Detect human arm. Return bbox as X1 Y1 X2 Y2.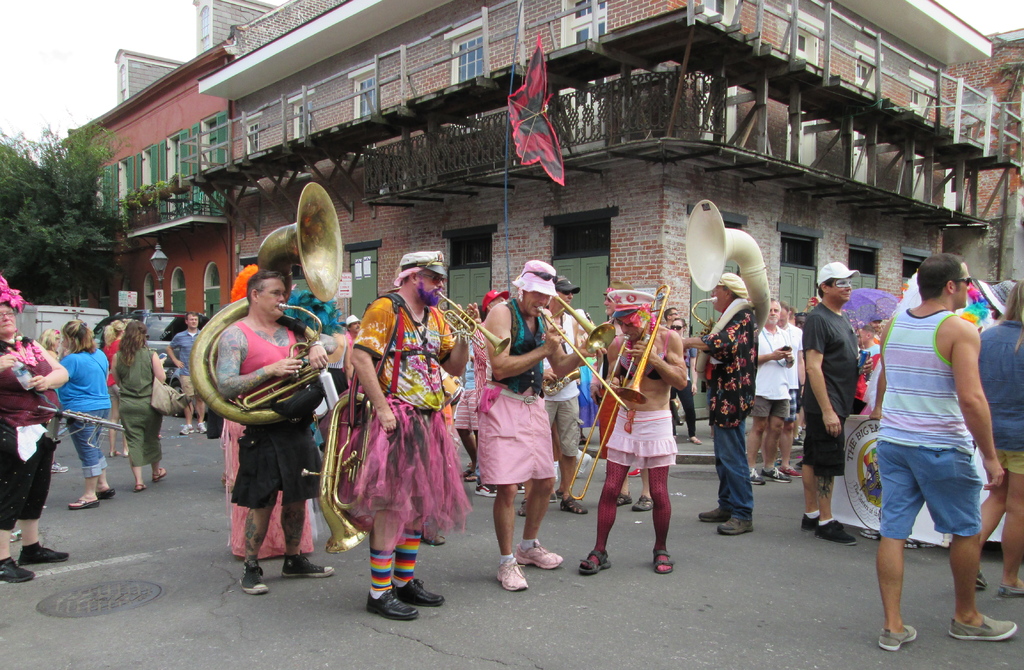
804 311 844 443.
